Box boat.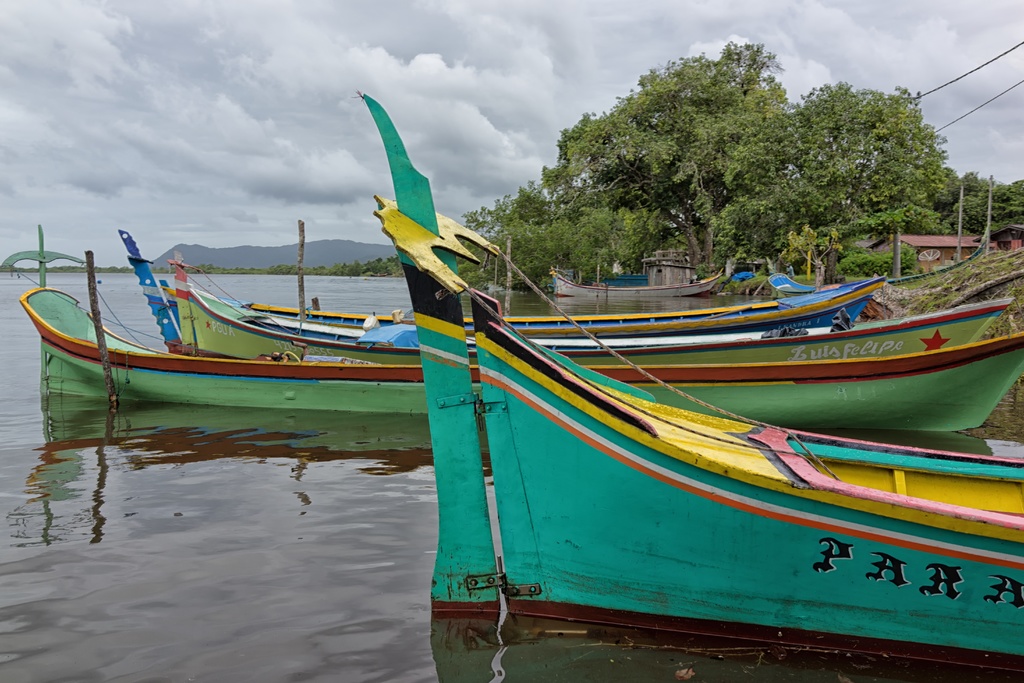
[18,286,1023,429].
